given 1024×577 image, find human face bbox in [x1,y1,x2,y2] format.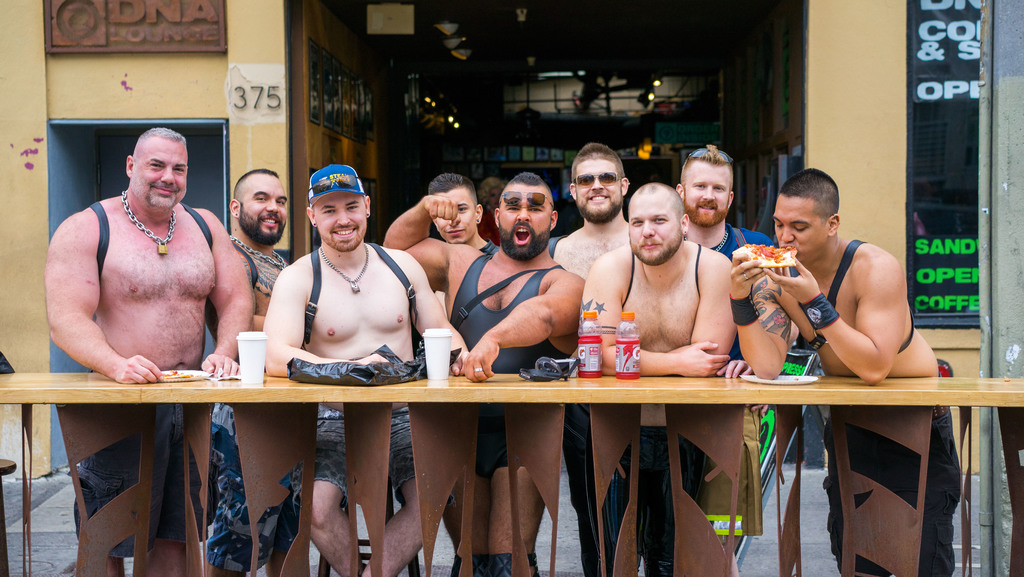
[439,188,475,241].
